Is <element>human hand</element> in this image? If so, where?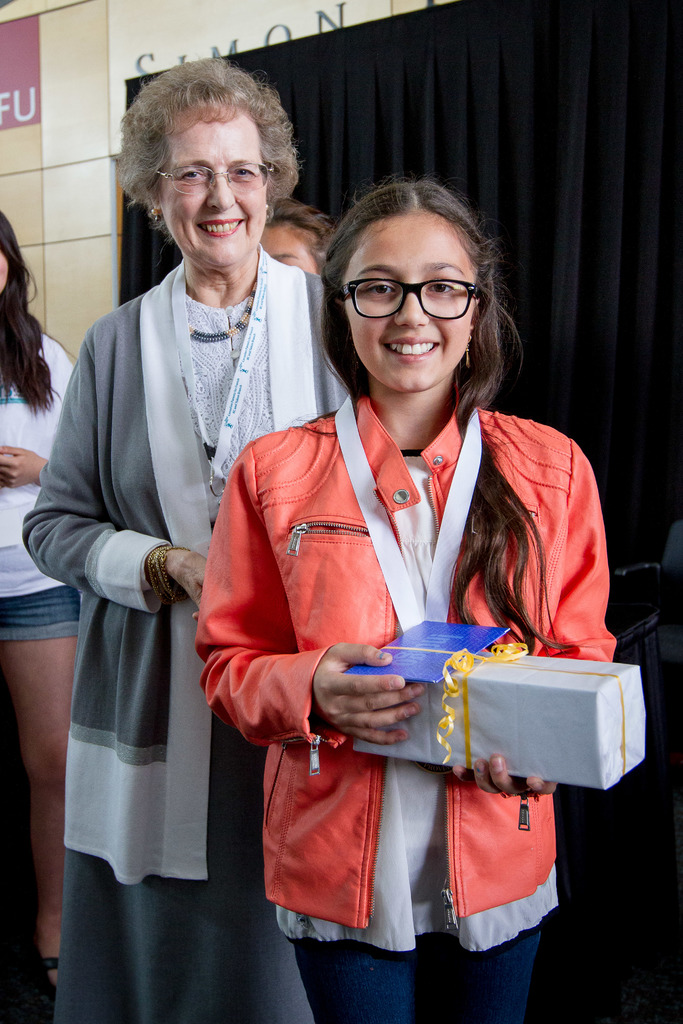
Yes, at left=308, top=638, right=456, bottom=756.
